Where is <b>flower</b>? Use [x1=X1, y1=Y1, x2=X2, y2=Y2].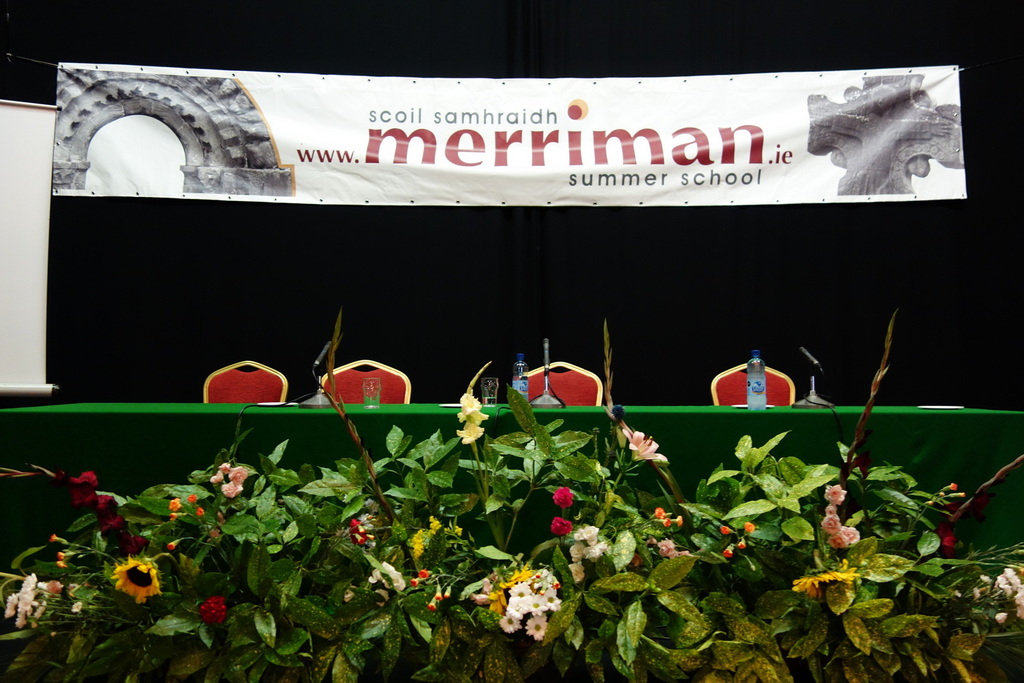
[x1=410, y1=515, x2=462, y2=561].
